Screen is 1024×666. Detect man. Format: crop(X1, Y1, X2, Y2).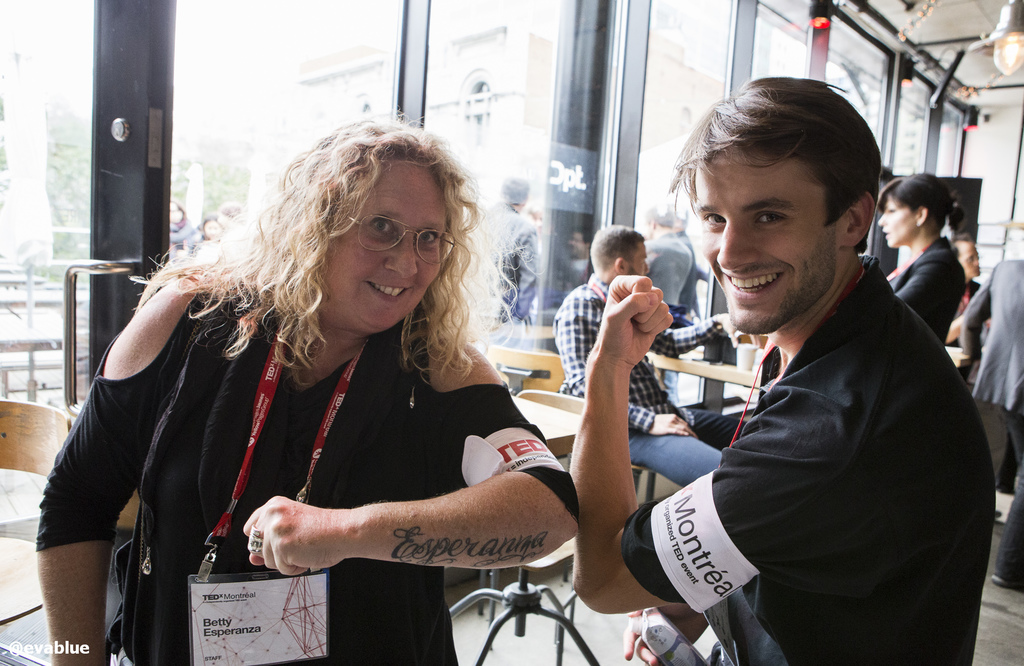
crop(557, 223, 762, 485).
